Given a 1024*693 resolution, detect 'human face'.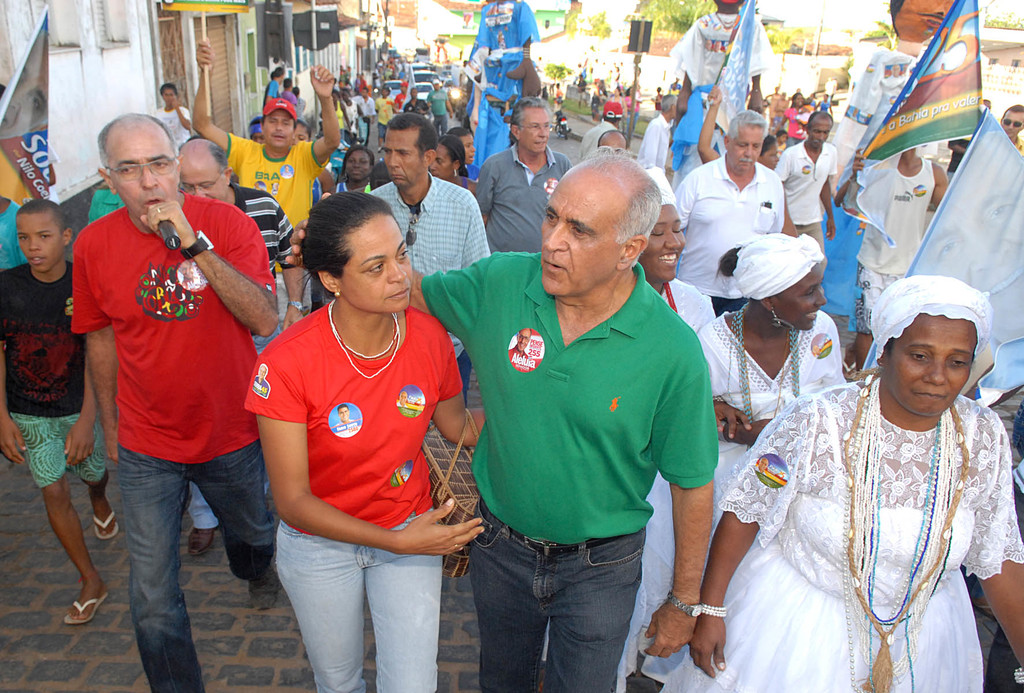
21,210,67,271.
